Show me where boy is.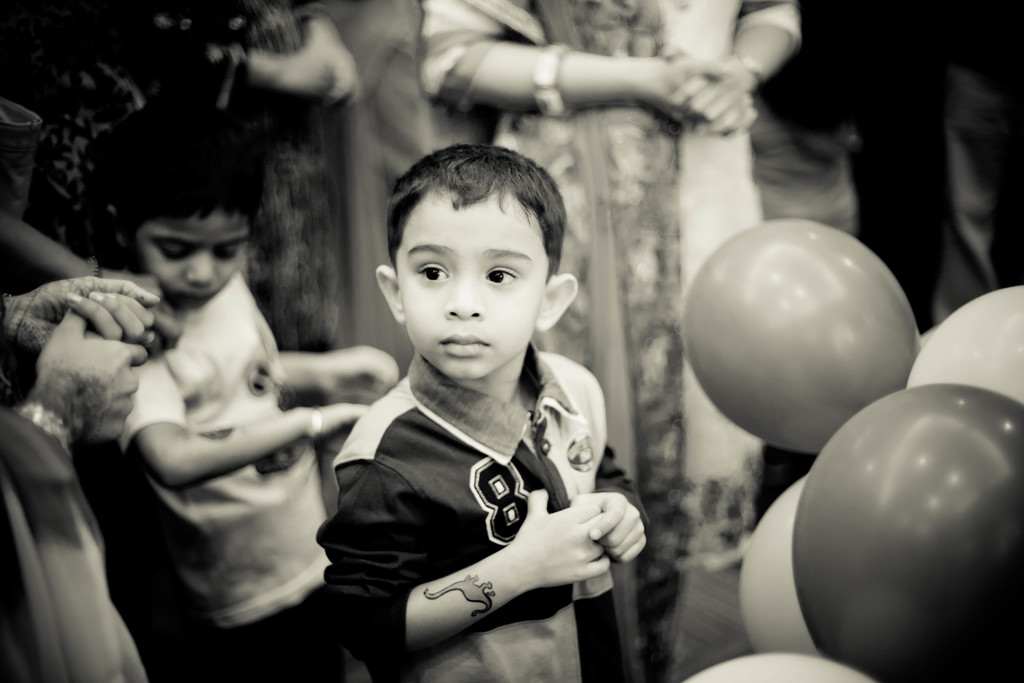
boy is at {"x1": 115, "y1": 102, "x2": 401, "y2": 682}.
